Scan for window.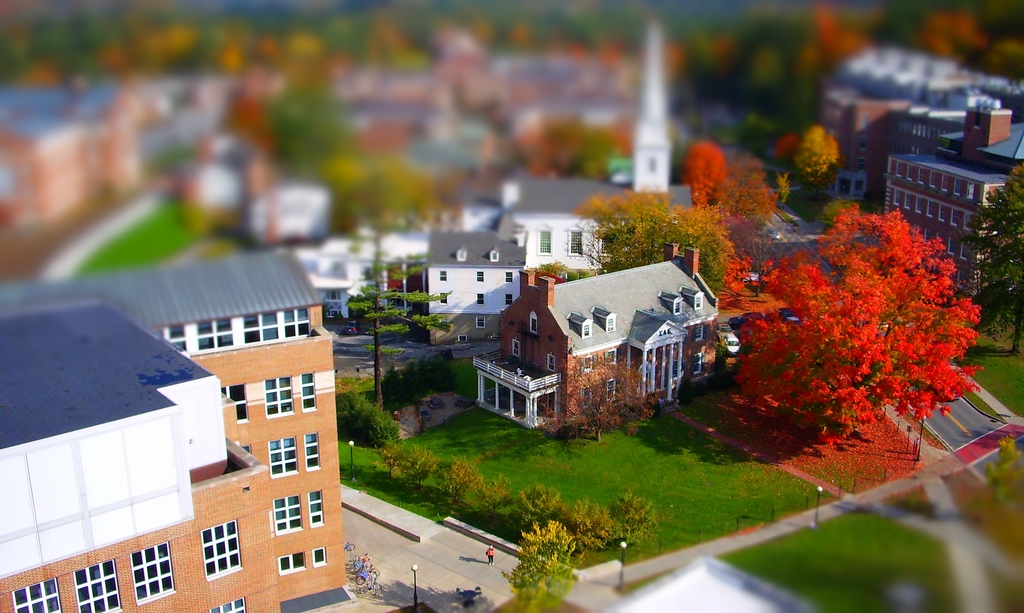
Scan result: 513/342/520/356.
